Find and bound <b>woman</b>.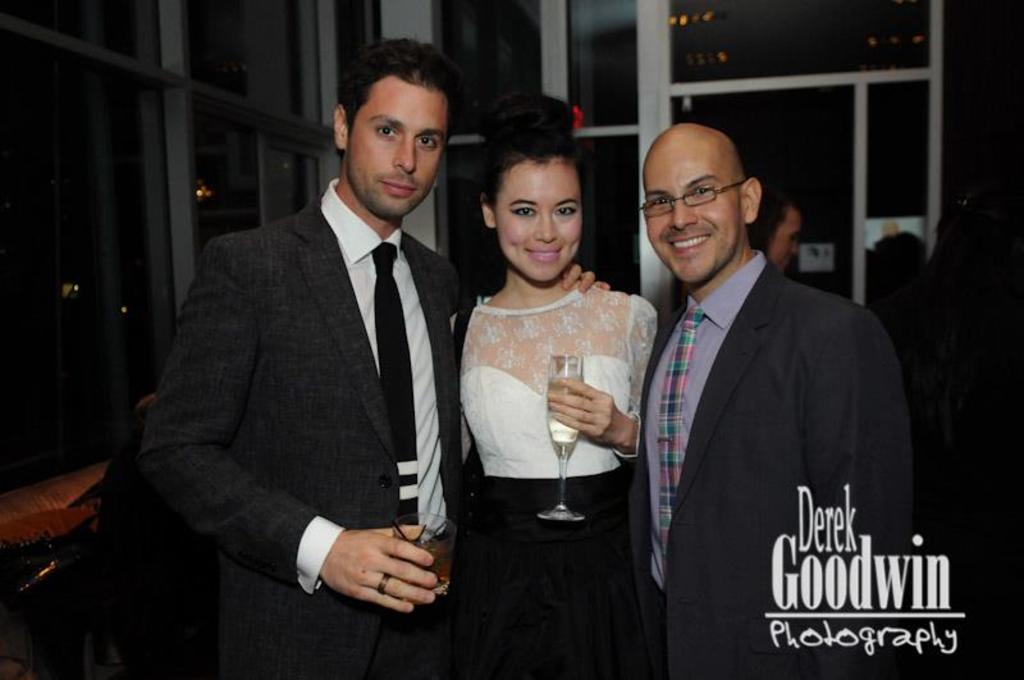
Bound: rect(447, 87, 680, 679).
